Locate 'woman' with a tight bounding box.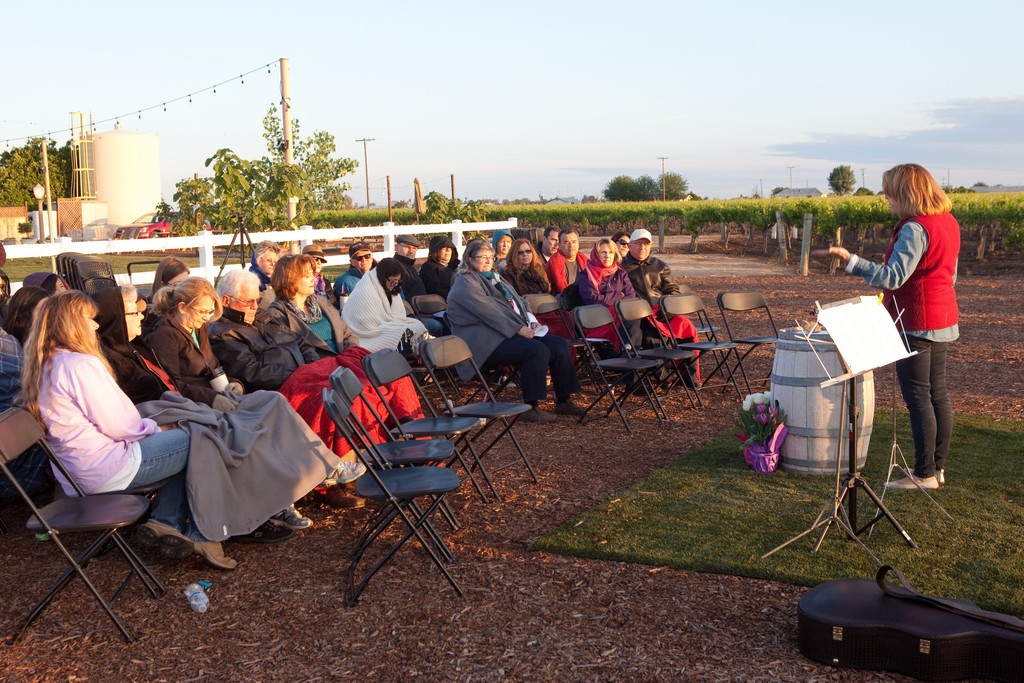
x1=488, y1=232, x2=507, y2=268.
